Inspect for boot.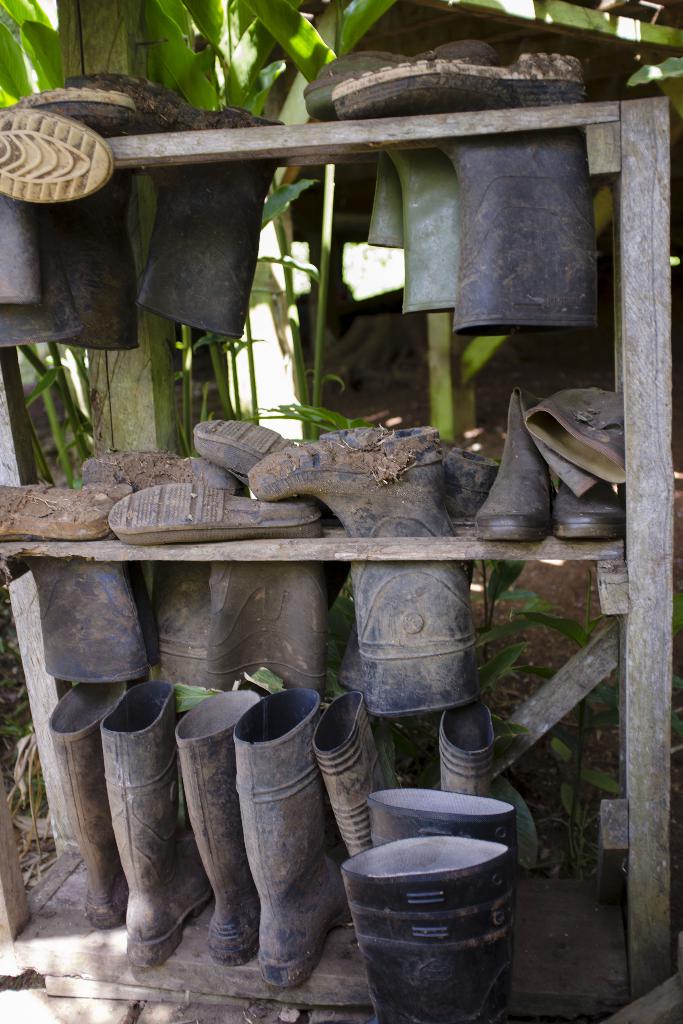
Inspection: l=1, t=86, r=143, b=338.
